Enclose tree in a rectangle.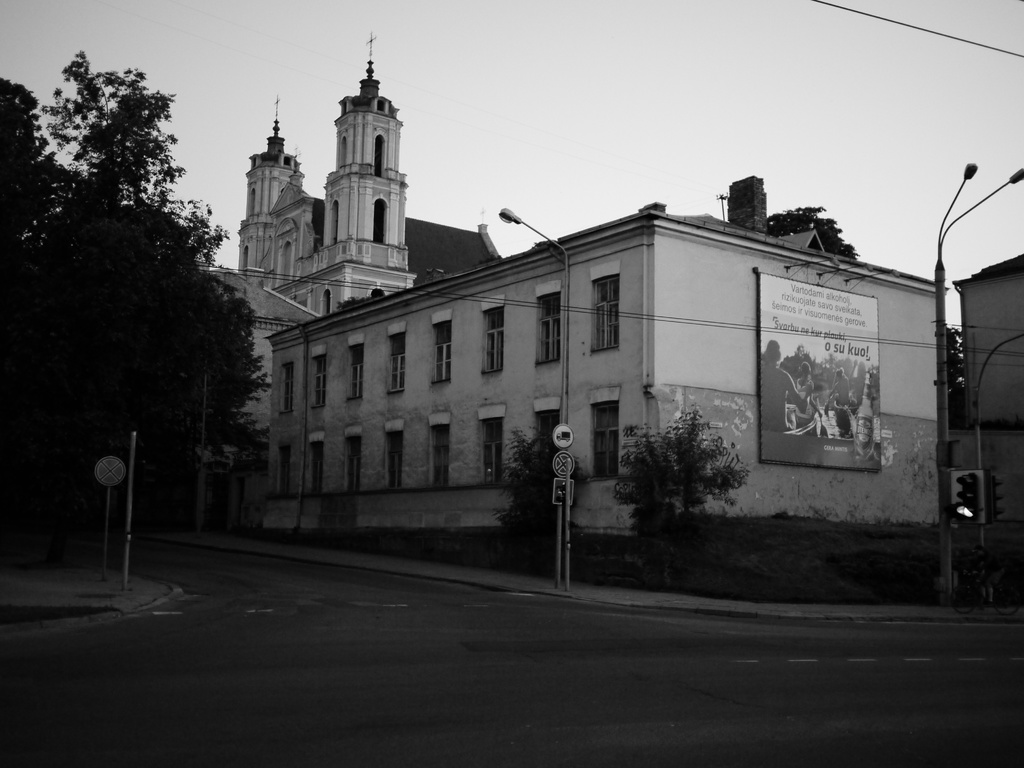
{"x1": 500, "y1": 436, "x2": 596, "y2": 545}.
